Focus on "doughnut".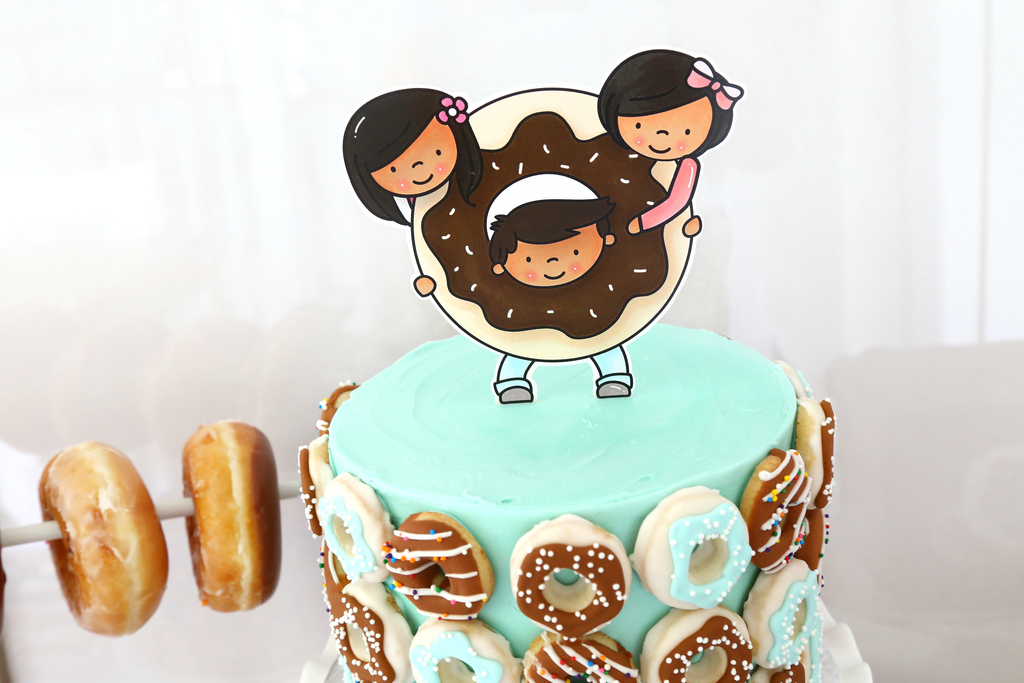
Focused at locate(35, 440, 172, 634).
